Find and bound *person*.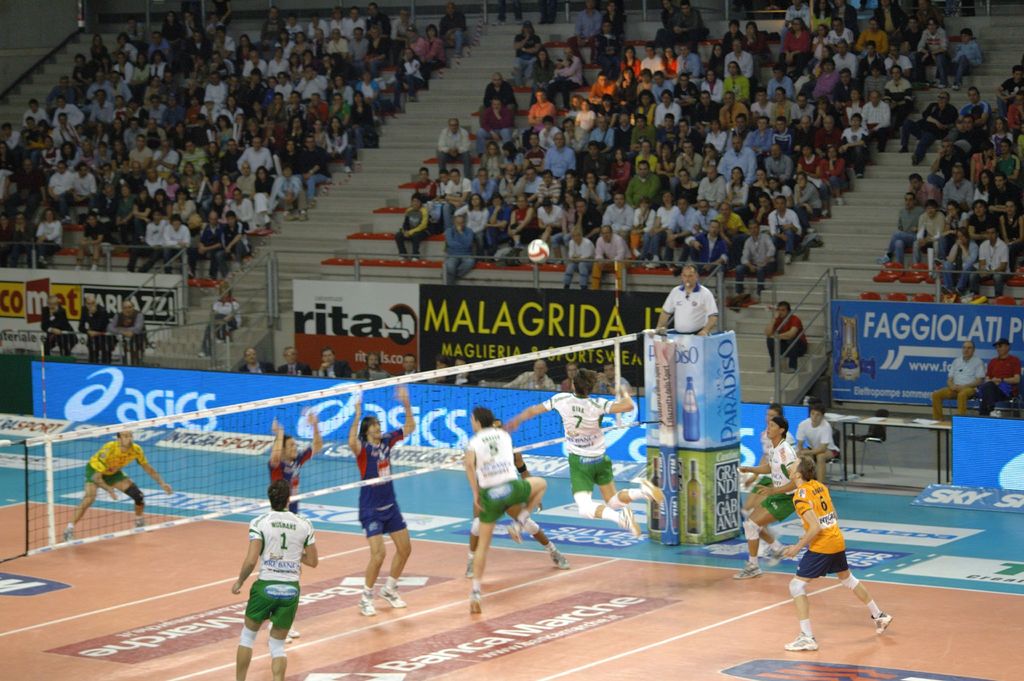
Bound: region(978, 336, 1020, 414).
